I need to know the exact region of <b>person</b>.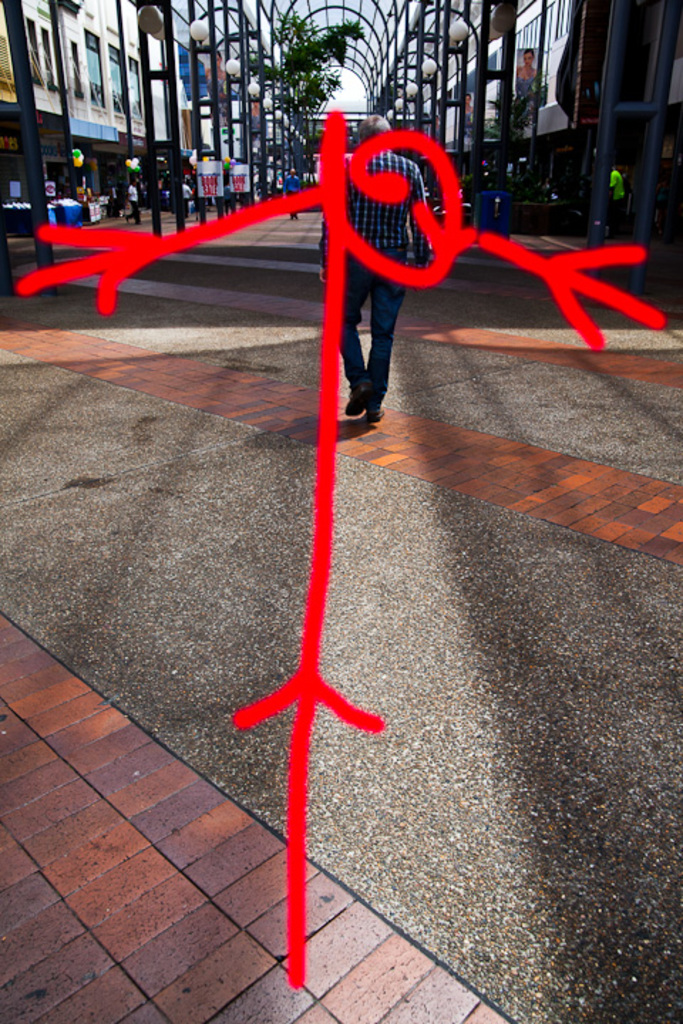
Region: BBox(182, 179, 191, 219).
